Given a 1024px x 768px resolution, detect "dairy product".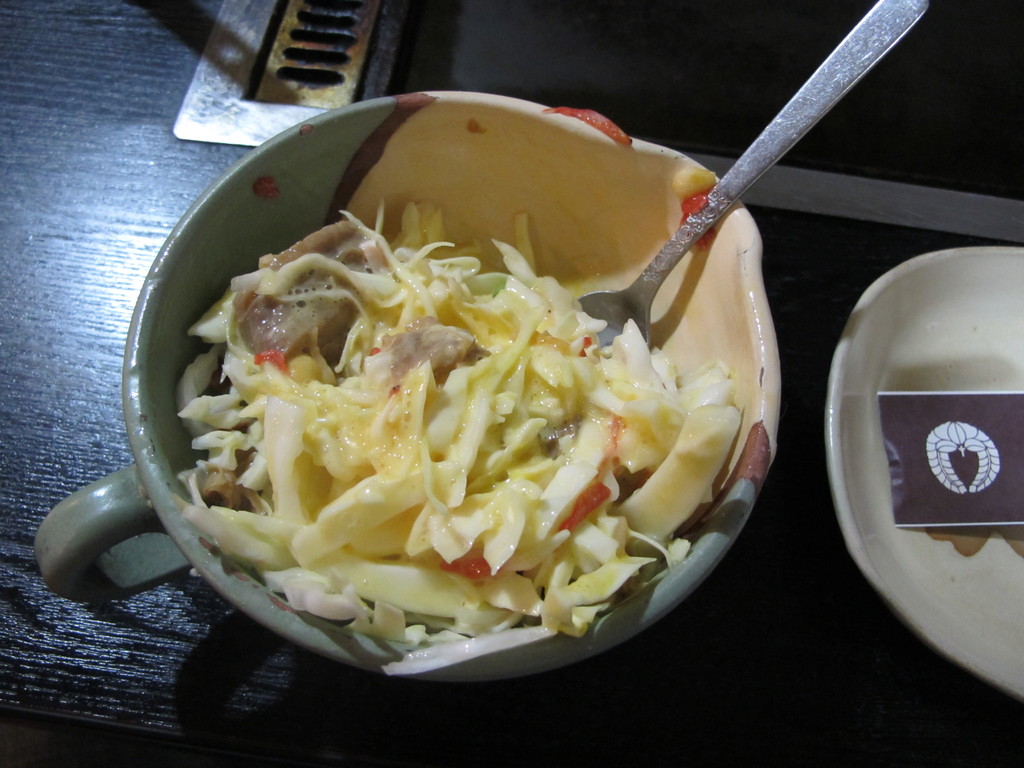
(872, 294, 1023, 655).
